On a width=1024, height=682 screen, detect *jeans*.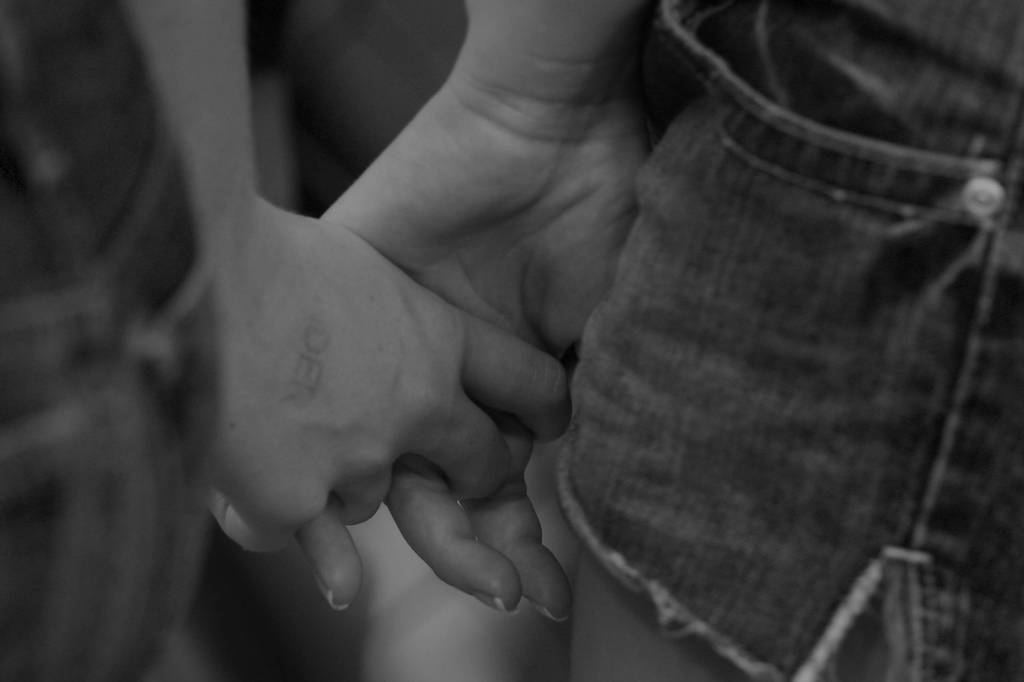
{"left": 588, "top": 25, "right": 982, "bottom": 669}.
